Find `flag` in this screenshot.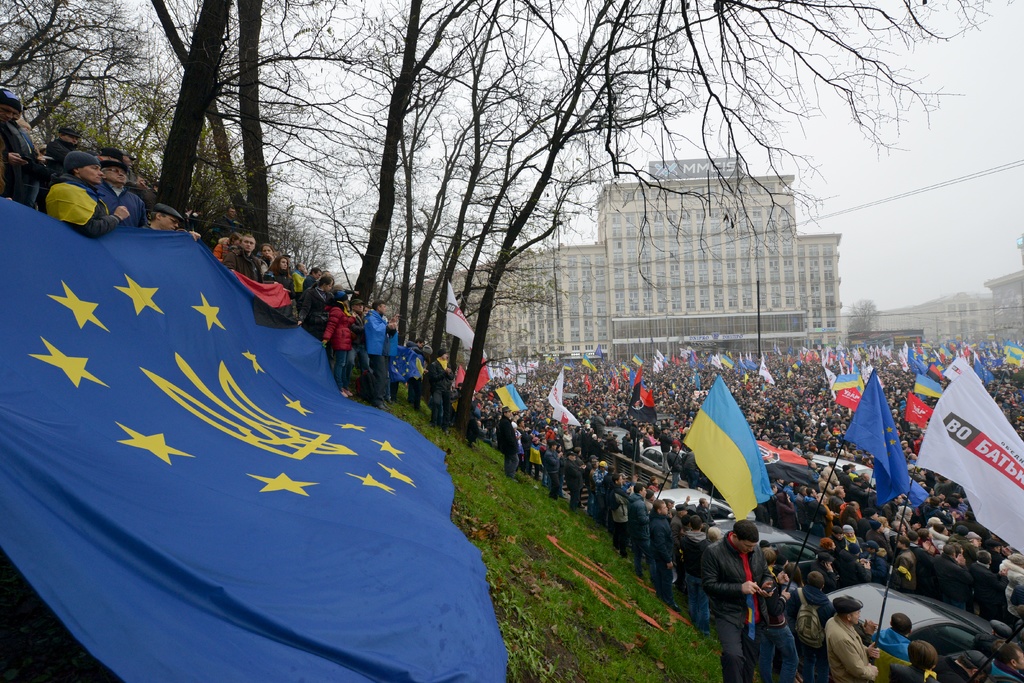
The bounding box for `flag` is BBox(900, 391, 929, 428).
